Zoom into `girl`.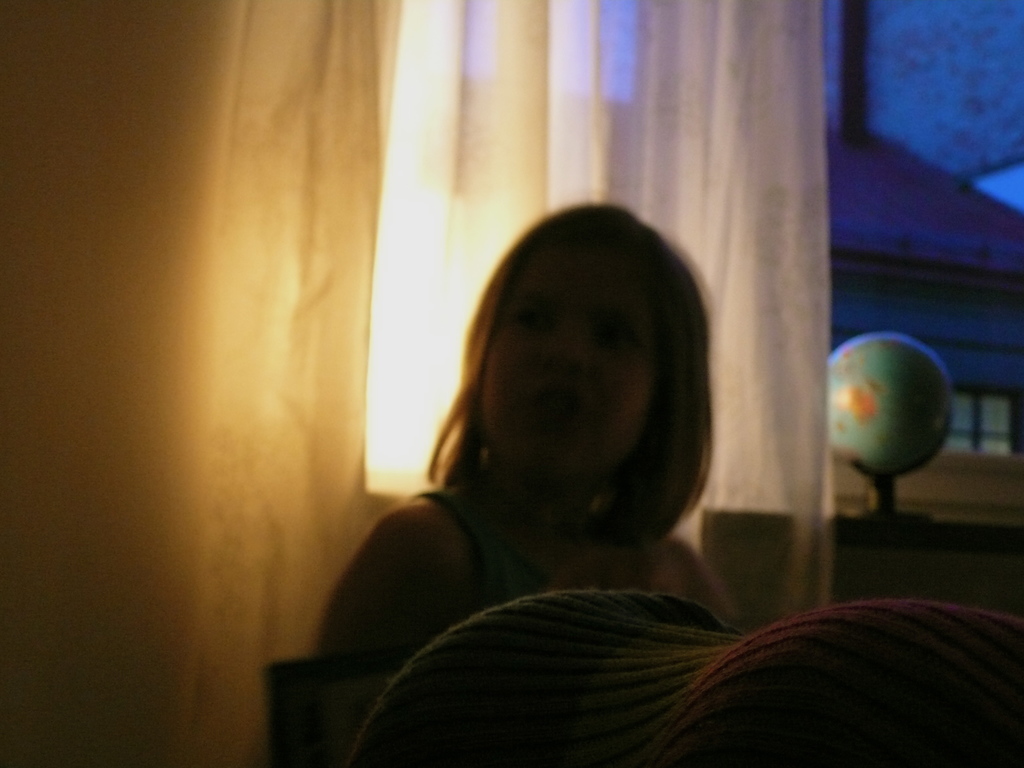
Zoom target: <box>314,205,733,658</box>.
